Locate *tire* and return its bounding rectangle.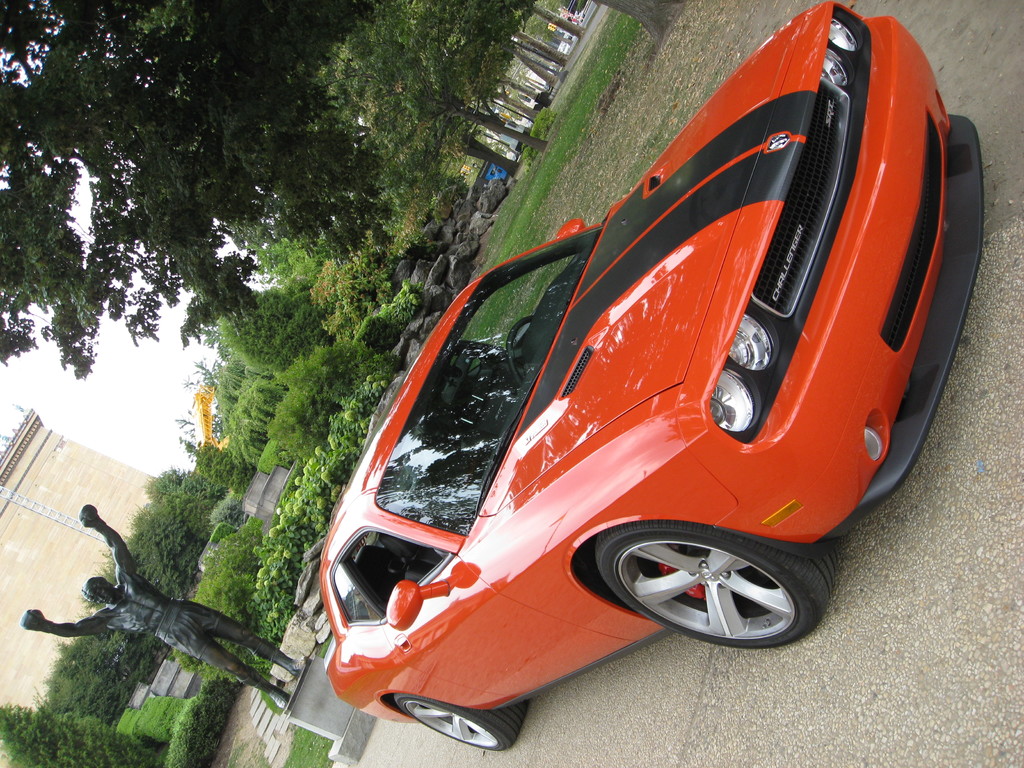
(x1=604, y1=525, x2=817, y2=662).
